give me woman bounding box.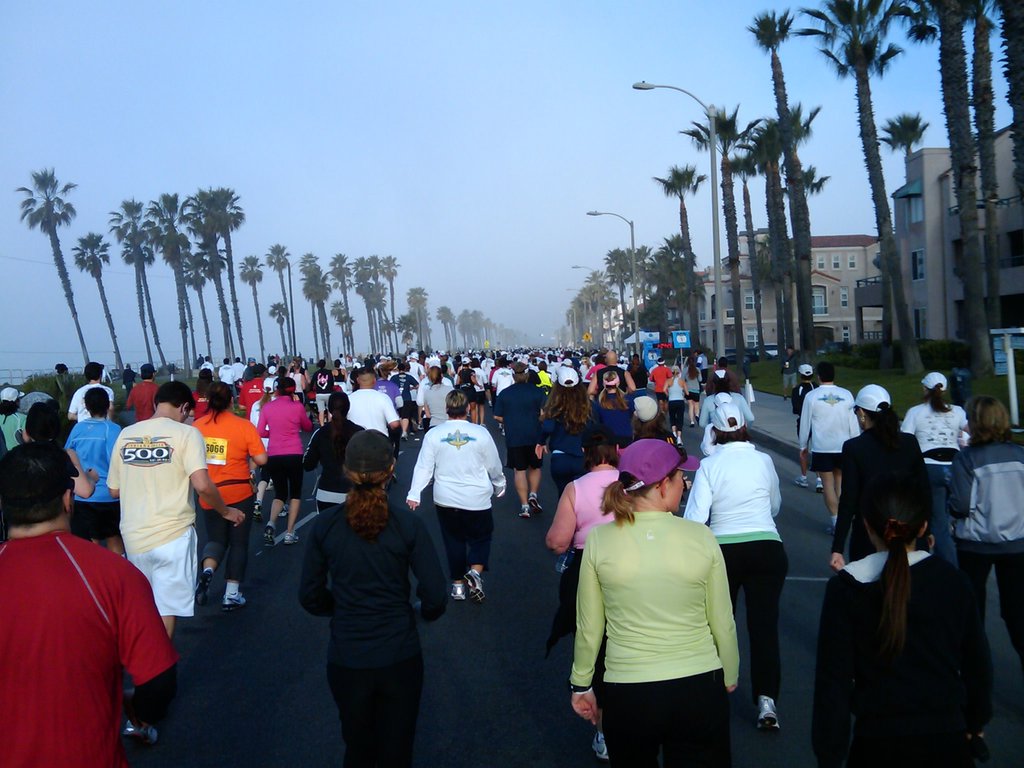
<bbox>567, 437, 743, 767</bbox>.
